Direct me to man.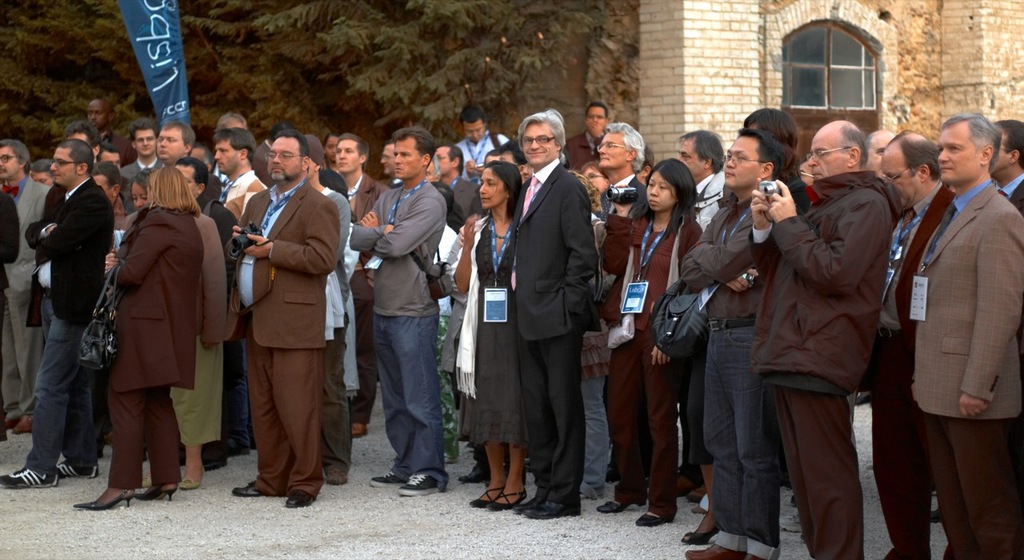
Direction: 481, 150, 503, 166.
